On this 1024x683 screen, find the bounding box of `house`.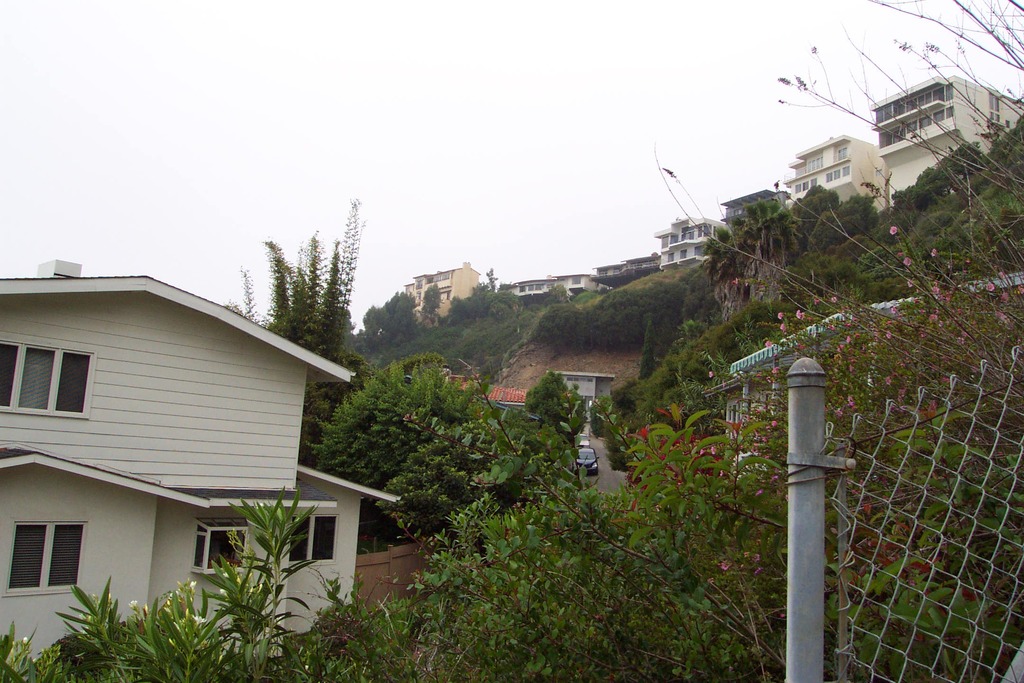
Bounding box: <box>741,190,791,285</box>.
